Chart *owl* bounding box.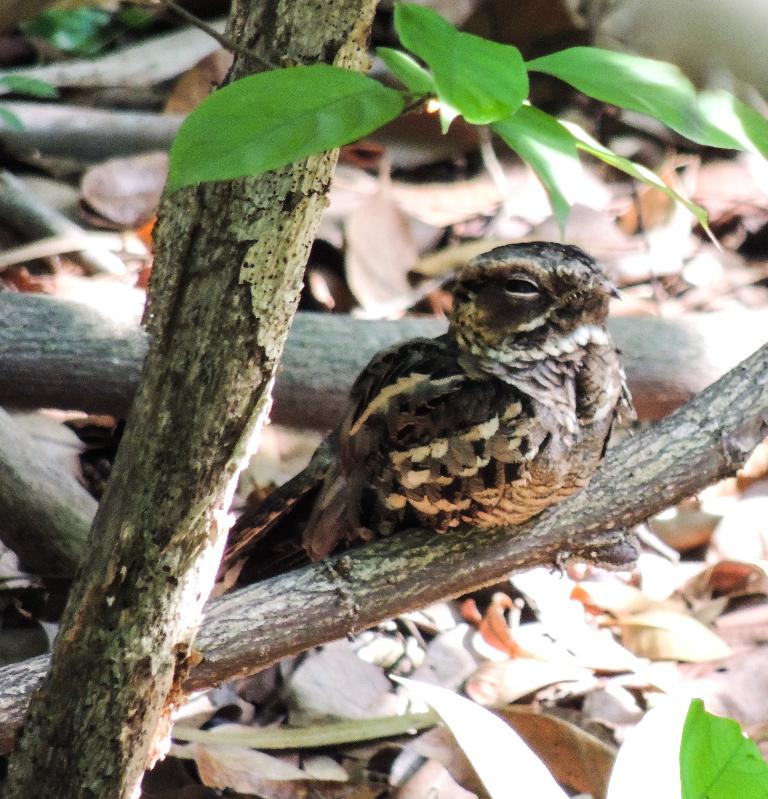
Charted: 227, 237, 645, 585.
